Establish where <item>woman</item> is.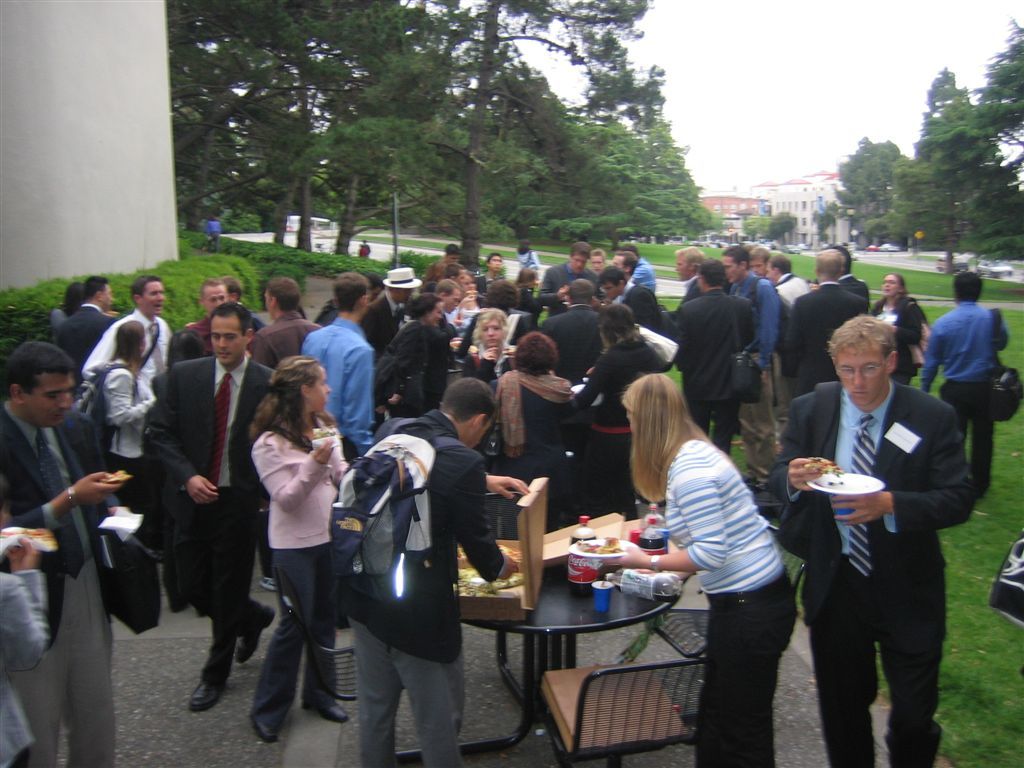
Established at <bbox>466, 313, 500, 370</bbox>.
